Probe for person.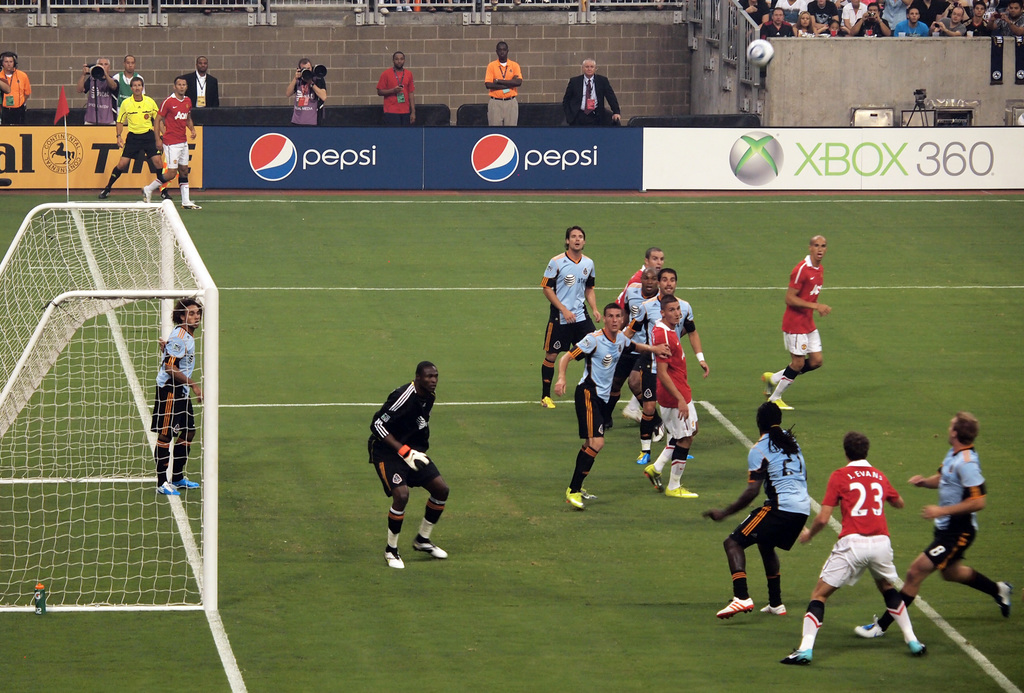
Probe result: (760,237,831,409).
